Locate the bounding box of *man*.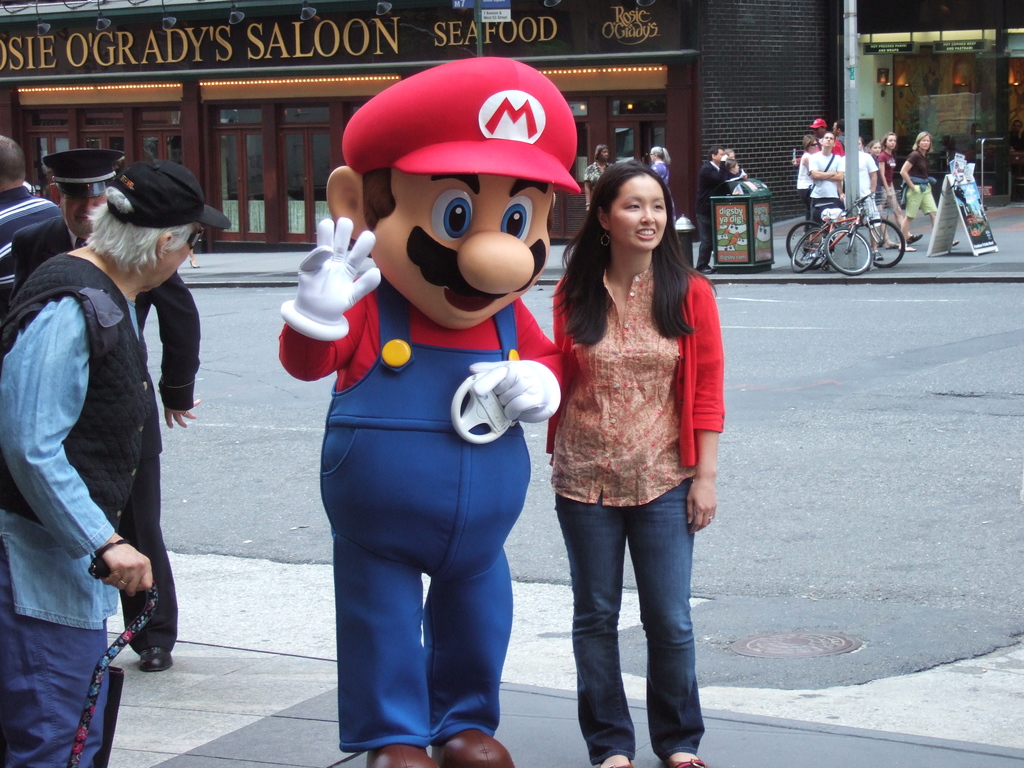
Bounding box: box=[838, 138, 884, 265].
